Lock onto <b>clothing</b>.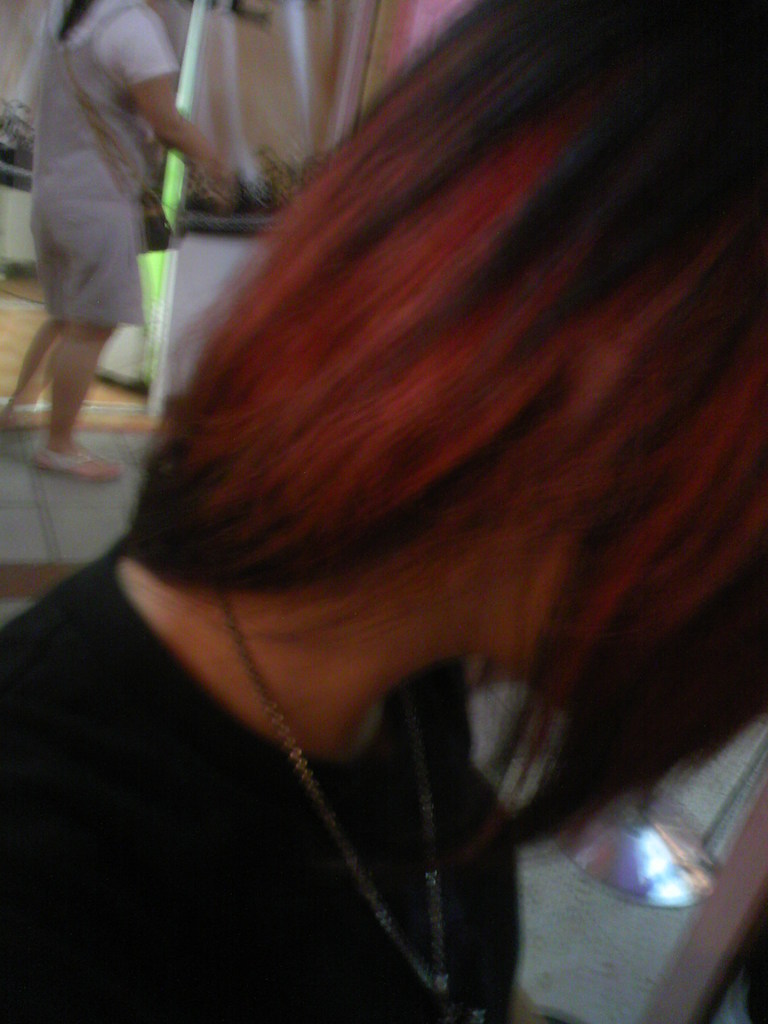
Locked: {"x1": 0, "y1": 540, "x2": 524, "y2": 1023}.
